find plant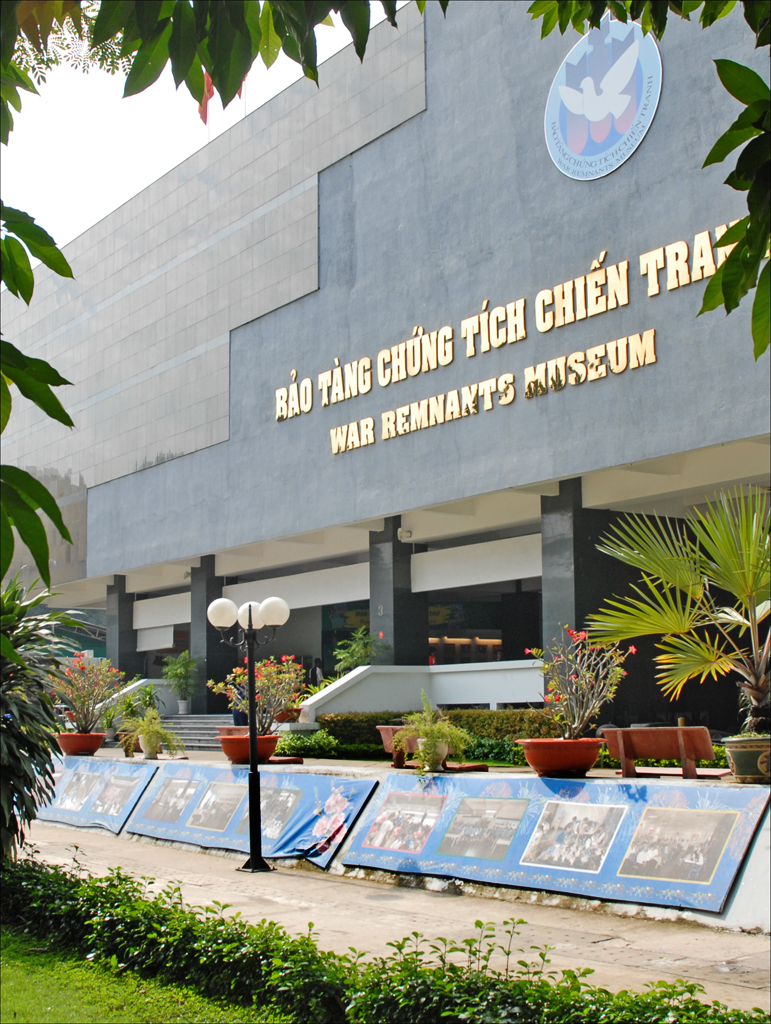
bbox=(118, 703, 183, 762)
